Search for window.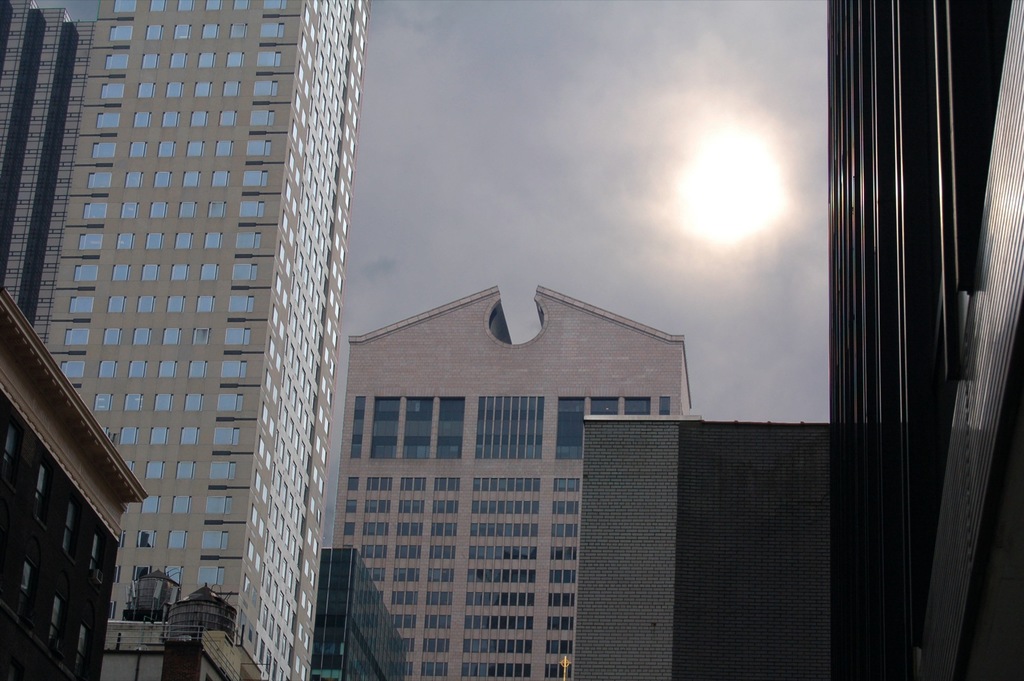
Found at (x1=189, y1=108, x2=208, y2=129).
